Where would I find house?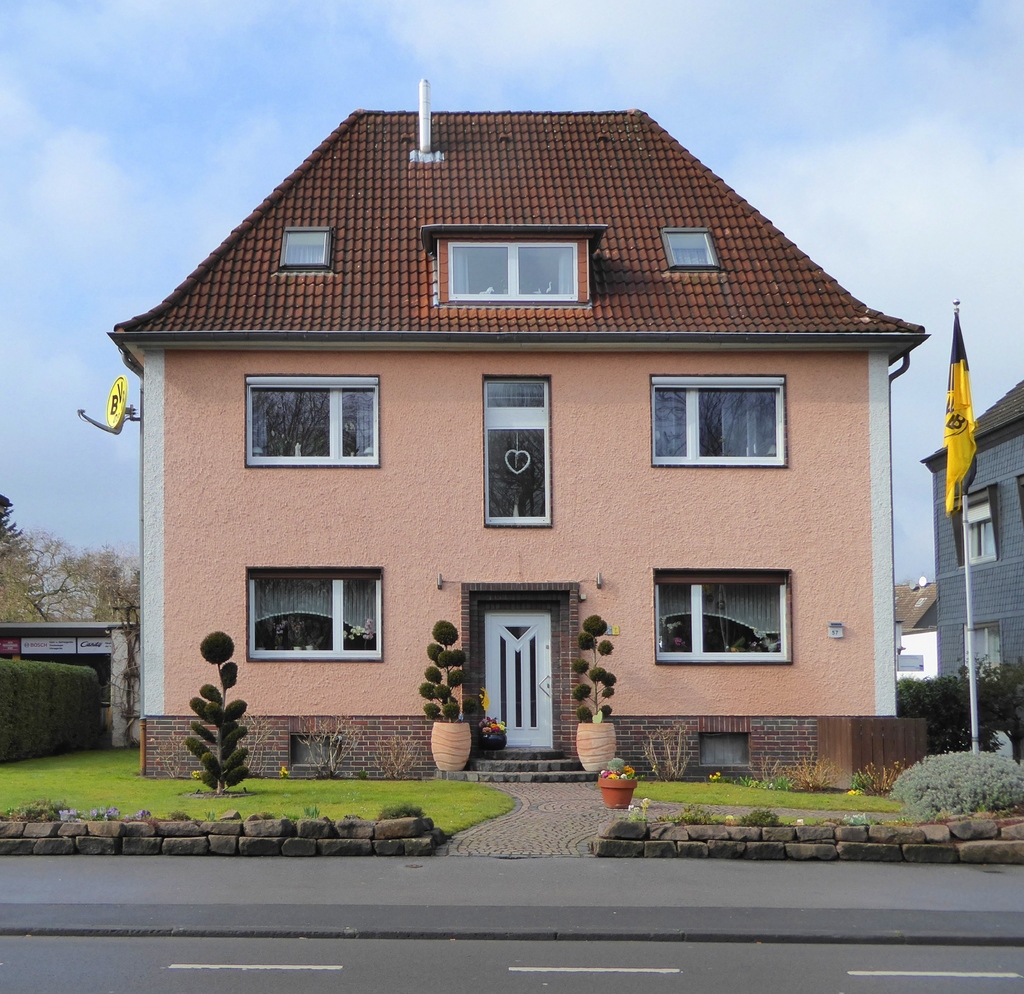
At region(914, 370, 1023, 765).
